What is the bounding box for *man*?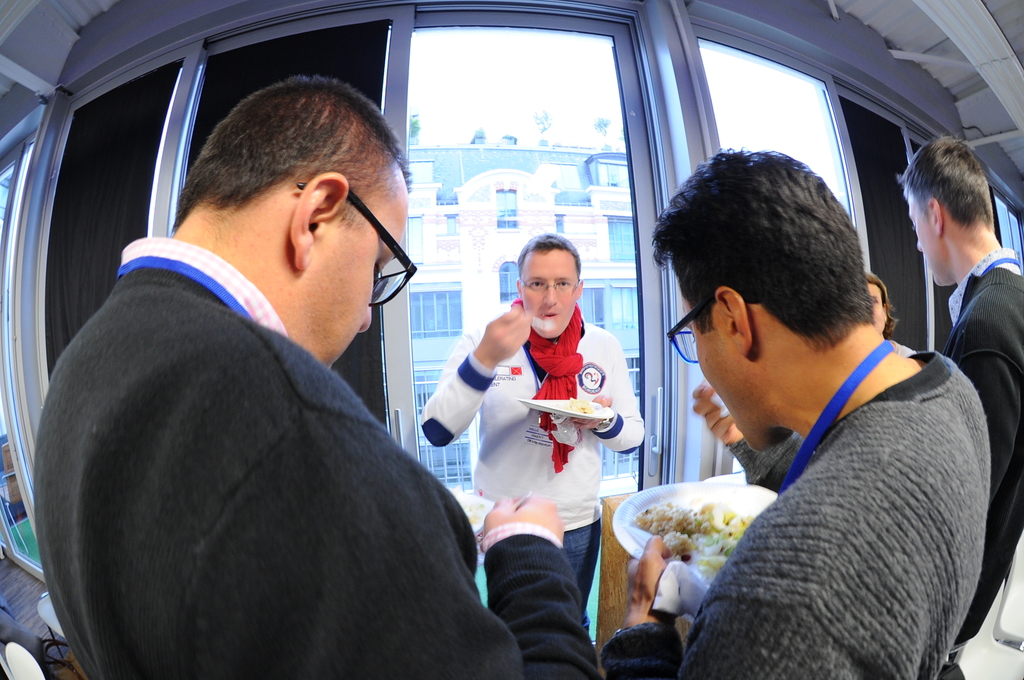
left=900, top=134, right=1023, bottom=679.
